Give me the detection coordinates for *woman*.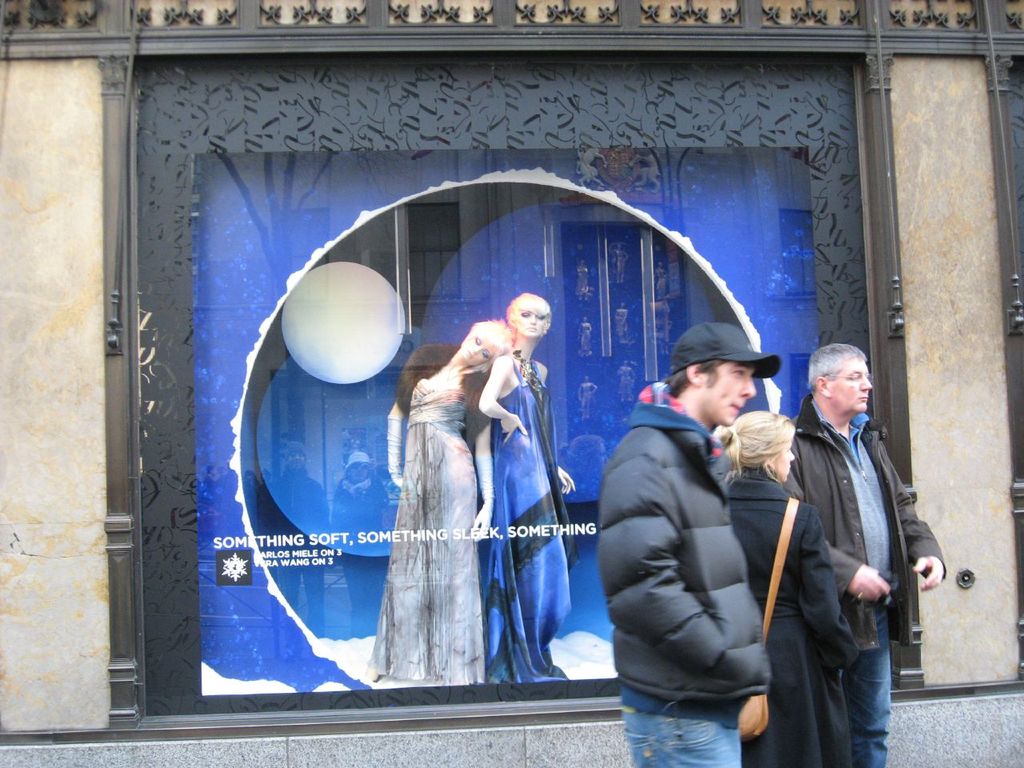
<box>714,415,857,767</box>.
